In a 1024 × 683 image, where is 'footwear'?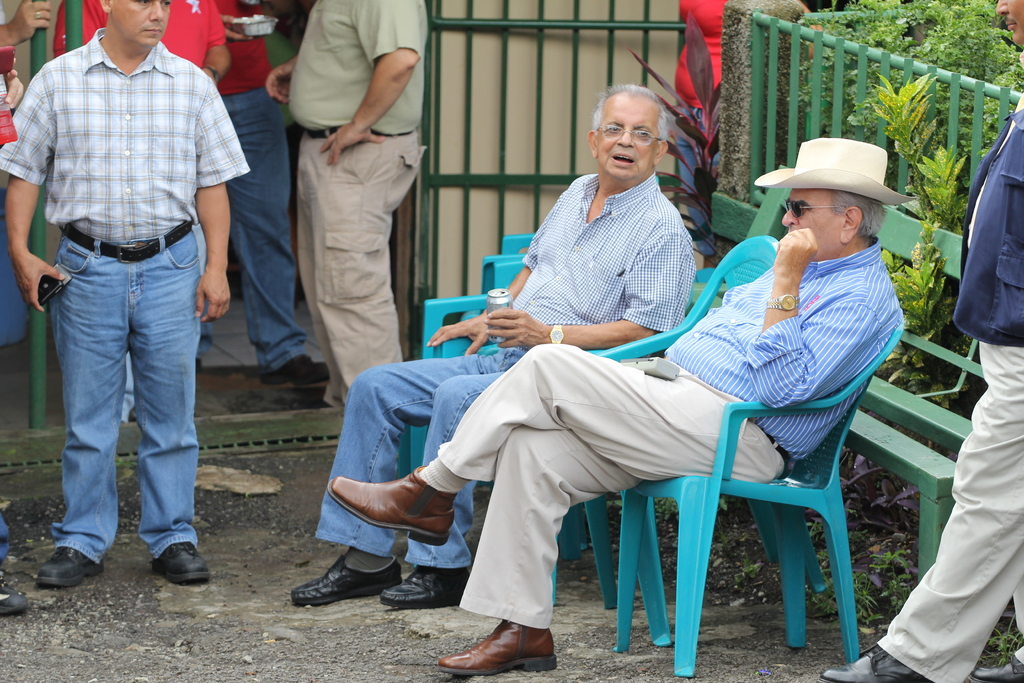
[left=438, top=620, right=559, bottom=679].
